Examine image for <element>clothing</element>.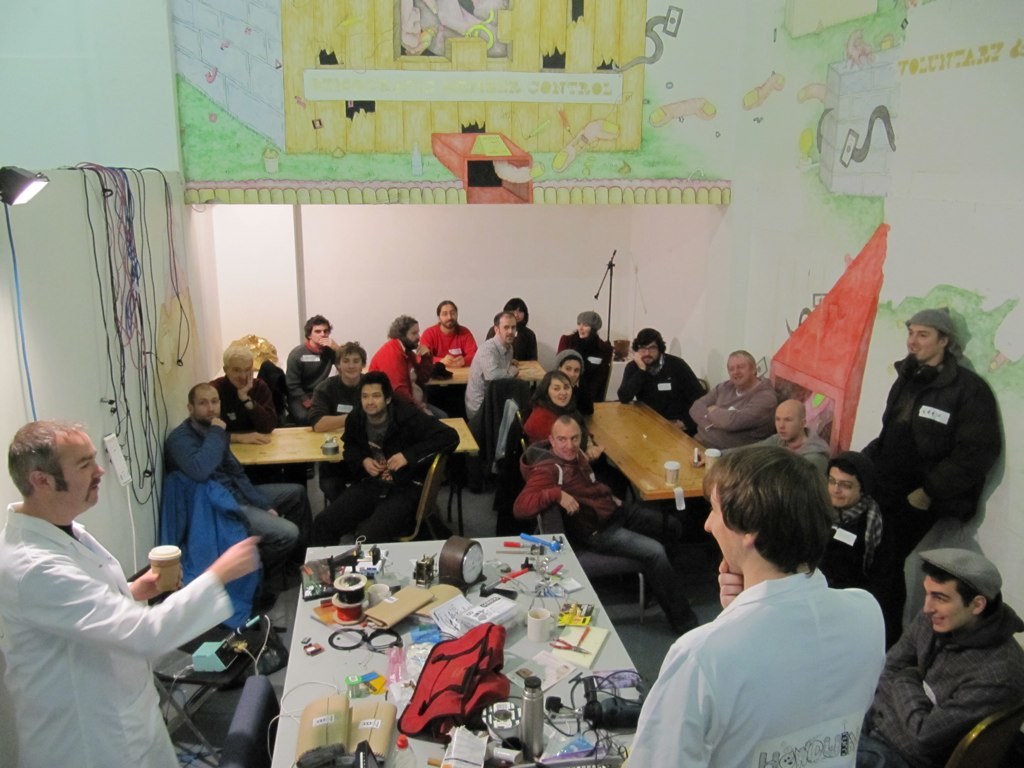
Examination result: BBox(309, 392, 449, 544).
